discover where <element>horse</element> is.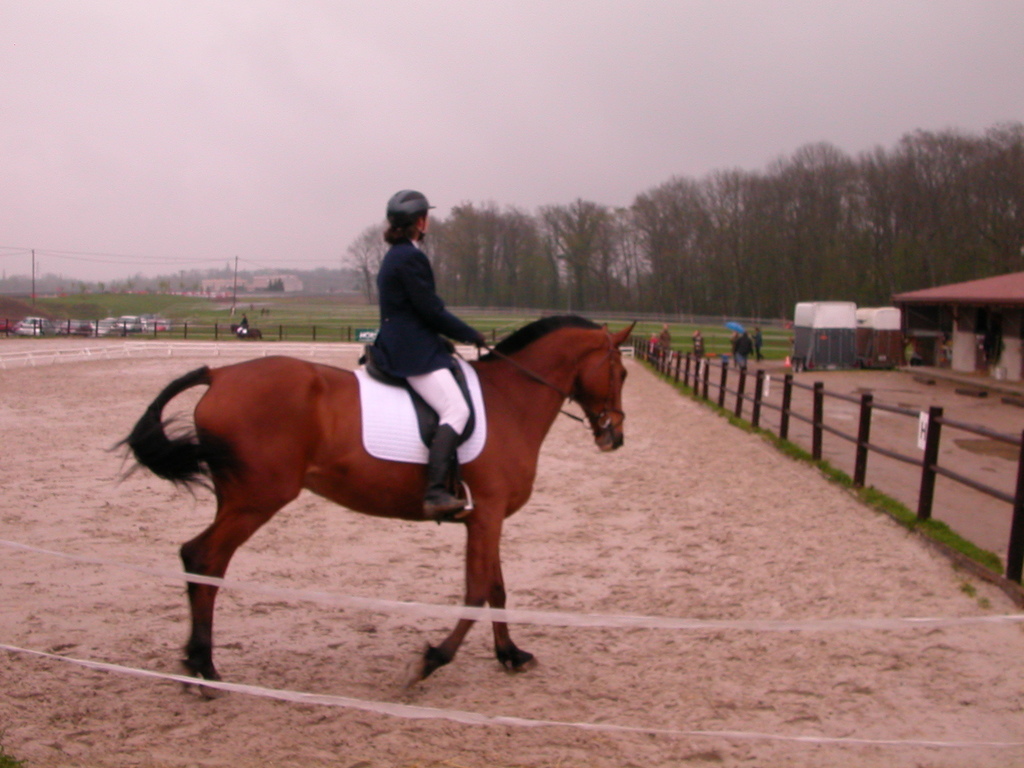
Discovered at box(106, 312, 639, 699).
